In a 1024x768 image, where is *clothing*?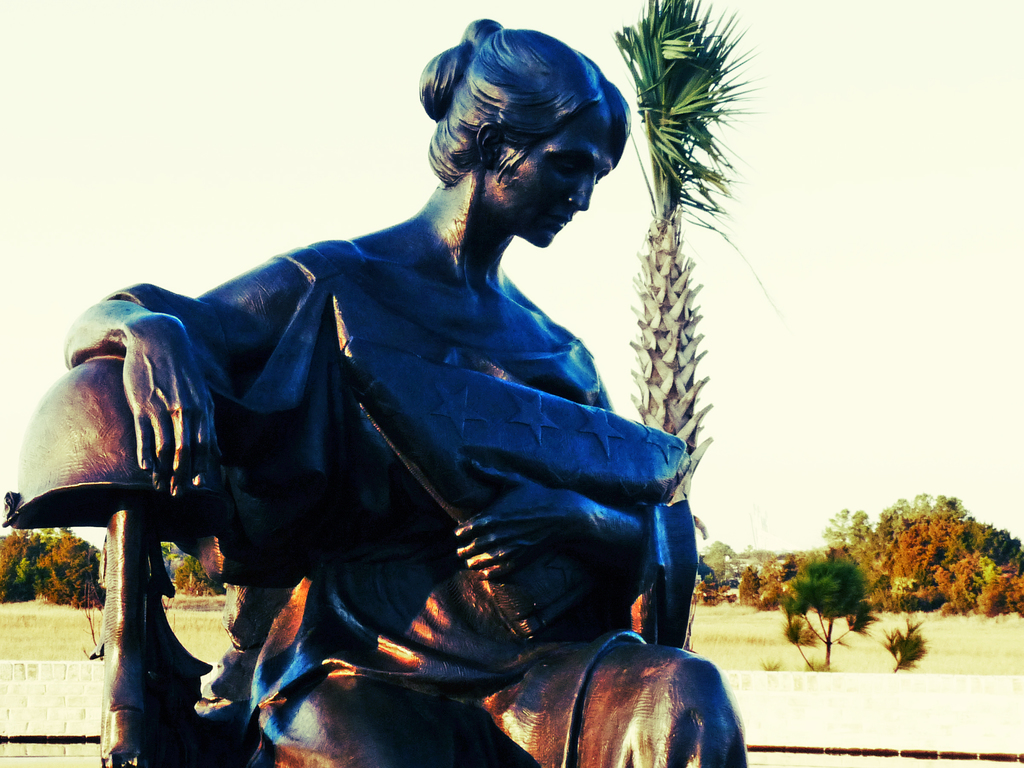
{"x1": 113, "y1": 241, "x2": 705, "y2": 767}.
